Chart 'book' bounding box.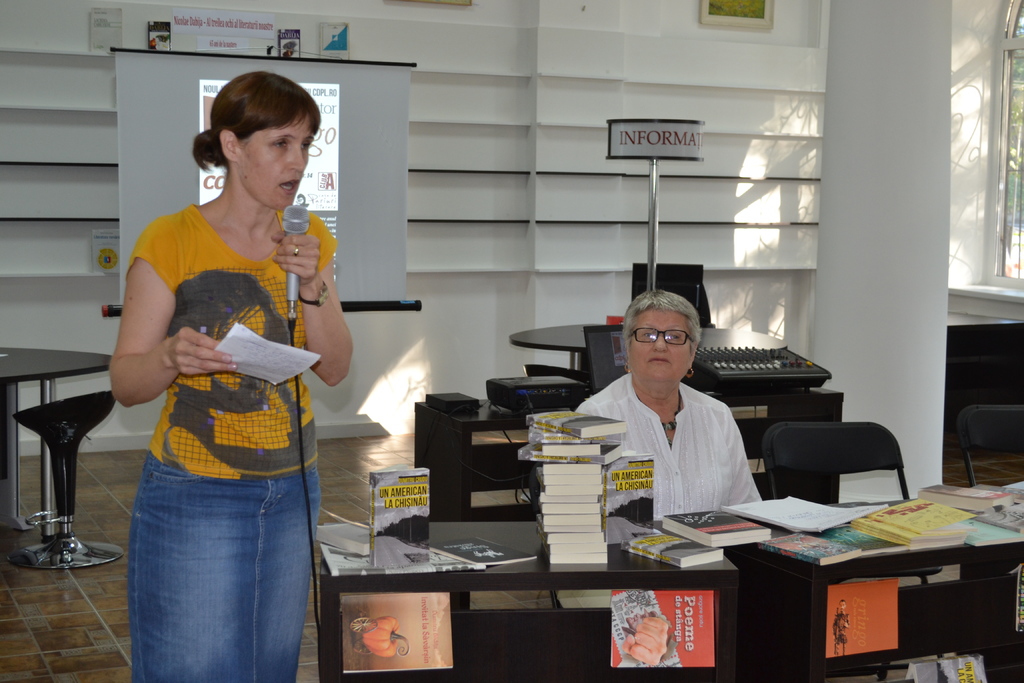
Charted: (900,652,988,682).
